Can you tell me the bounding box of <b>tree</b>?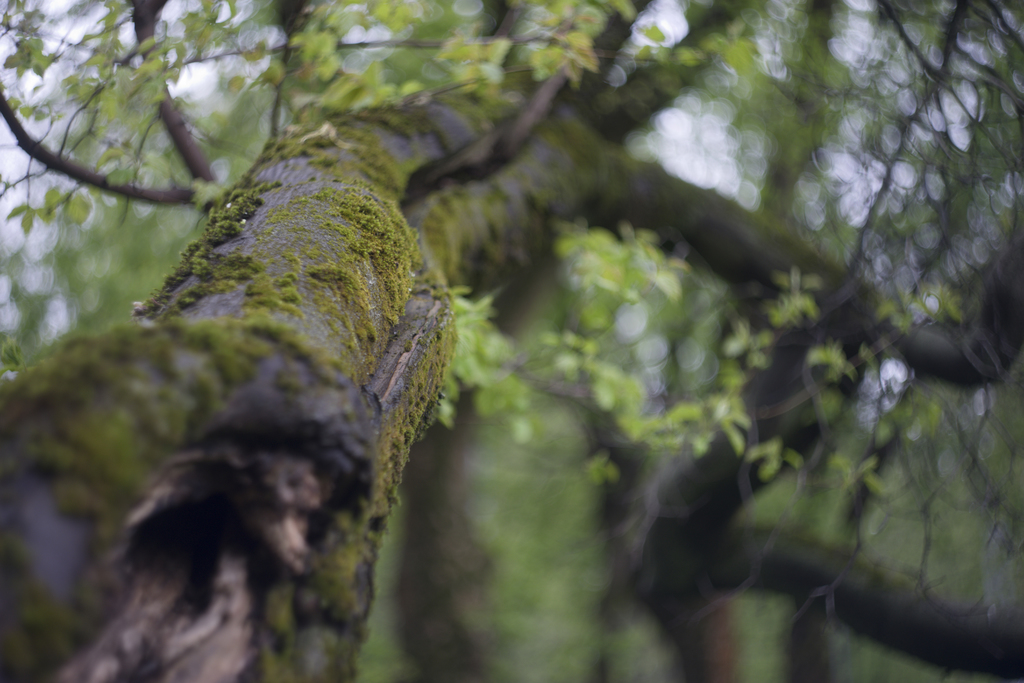
(x1=0, y1=0, x2=1023, y2=659).
